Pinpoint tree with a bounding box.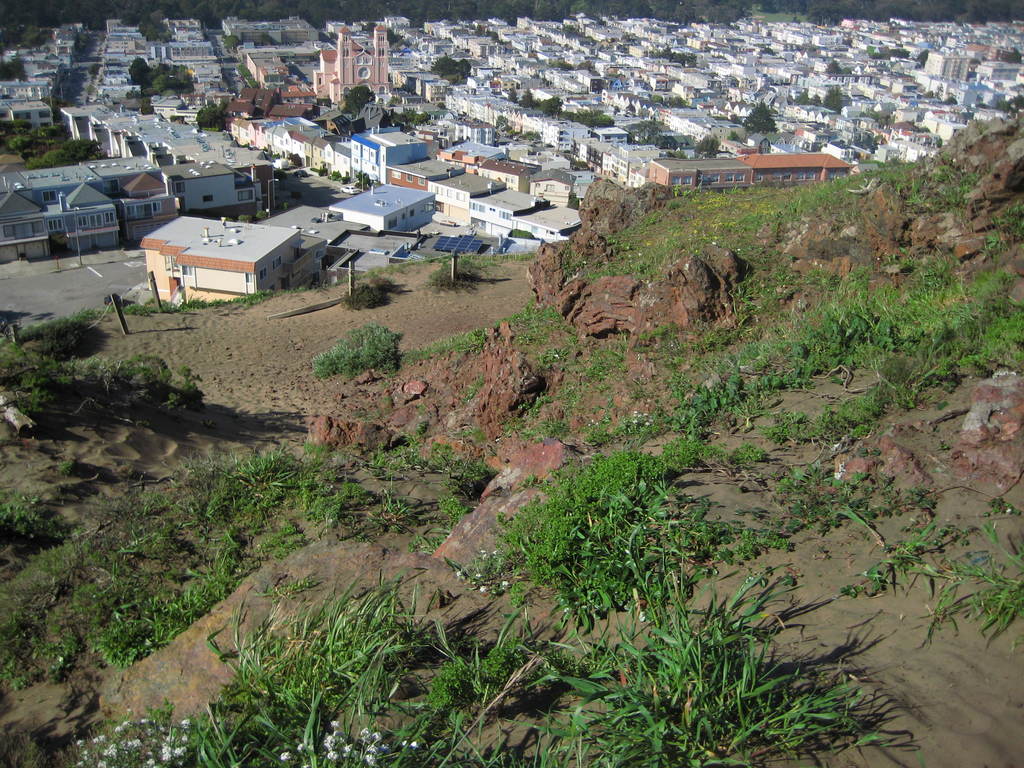
[x1=793, y1=90, x2=806, y2=106].
